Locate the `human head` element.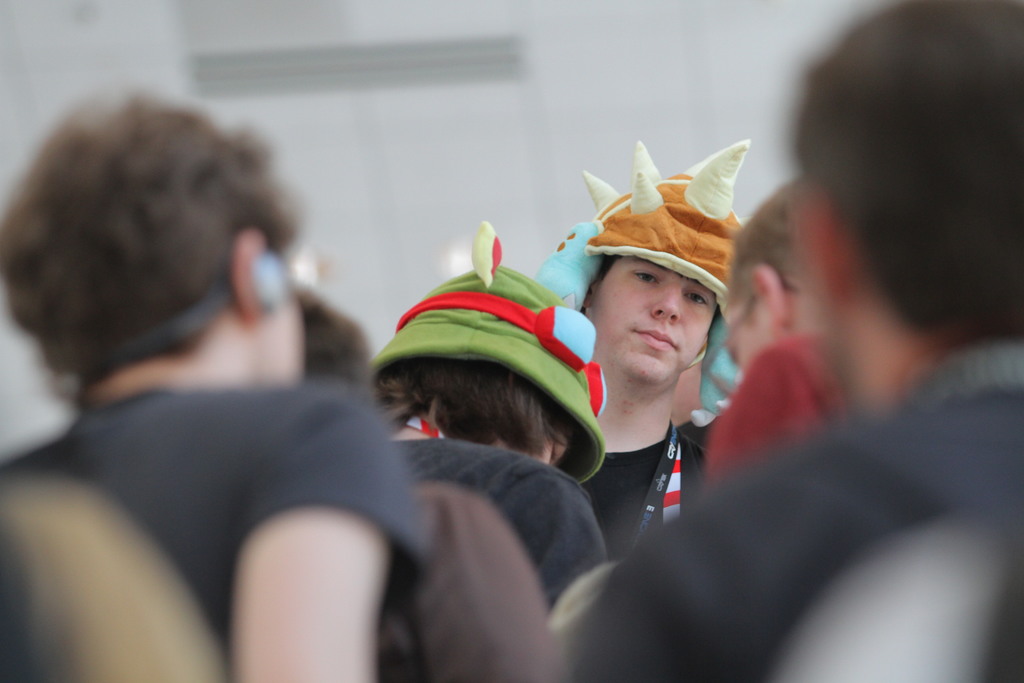
Element bbox: pyautogui.locateOnScreen(371, 260, 611, 468).
